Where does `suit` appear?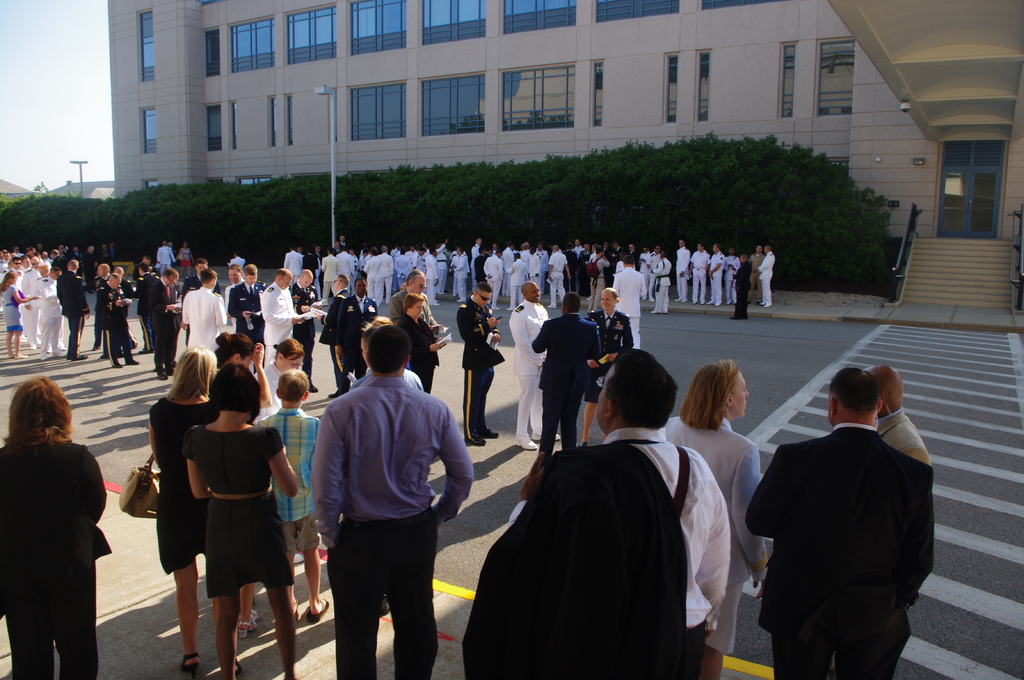
Appears at (532,312,598,457).
